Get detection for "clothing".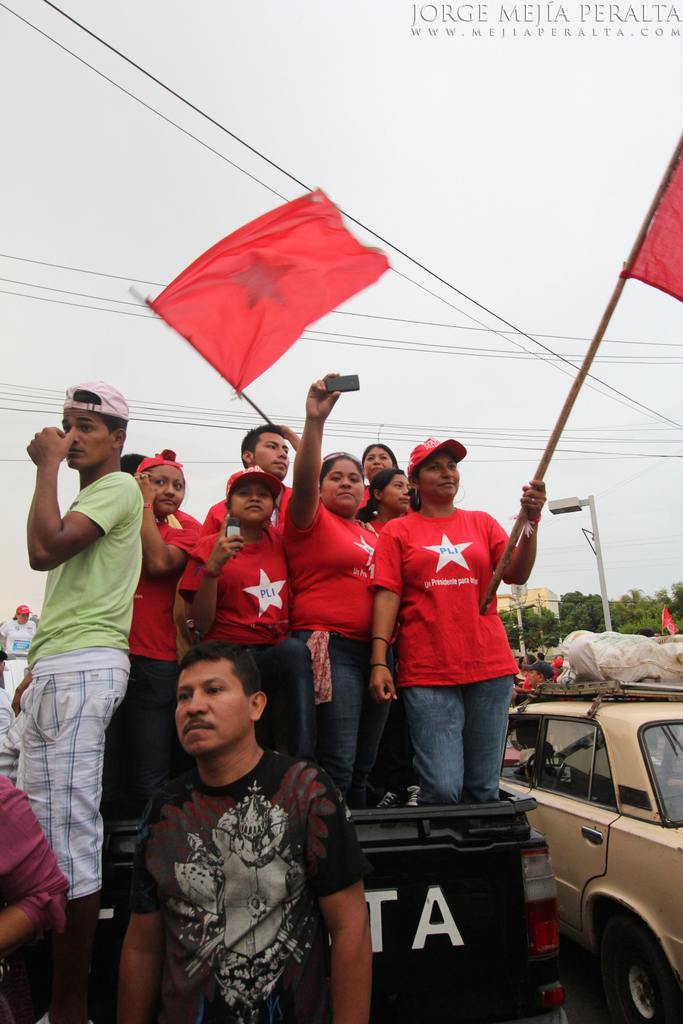
Detection: select_region(182, 521, 316, 760).
